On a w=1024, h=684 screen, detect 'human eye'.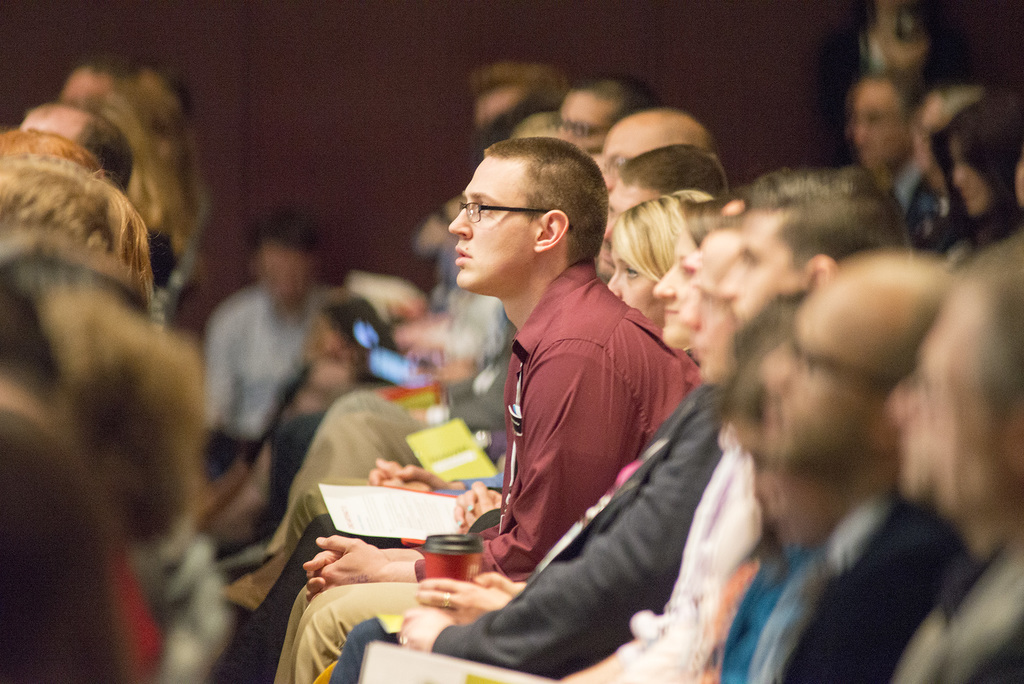
rect(623, 263, 641, 280).
